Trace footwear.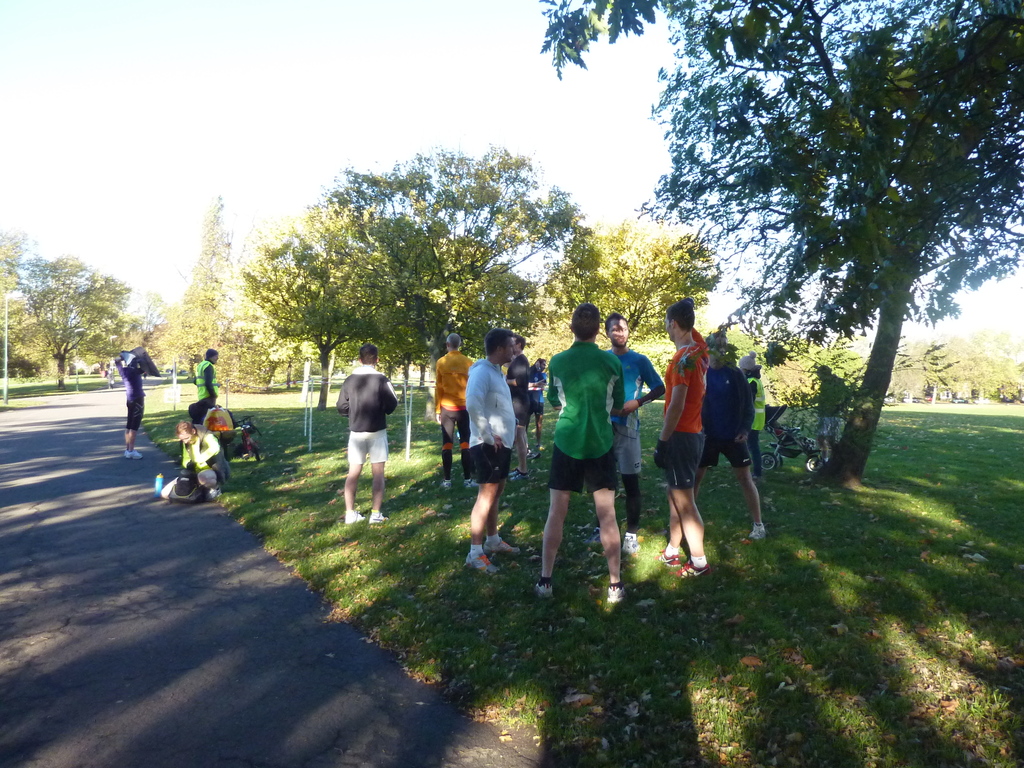
Traced to l=619, t=532, r=637, b=556.
